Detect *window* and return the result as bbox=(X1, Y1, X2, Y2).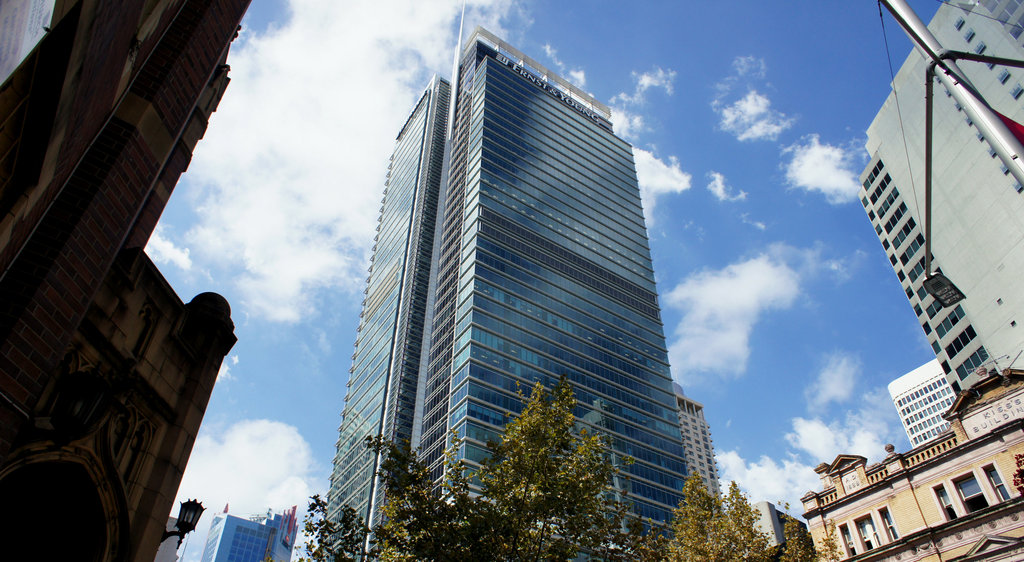
bbox=(934, 485, 955, 522).
